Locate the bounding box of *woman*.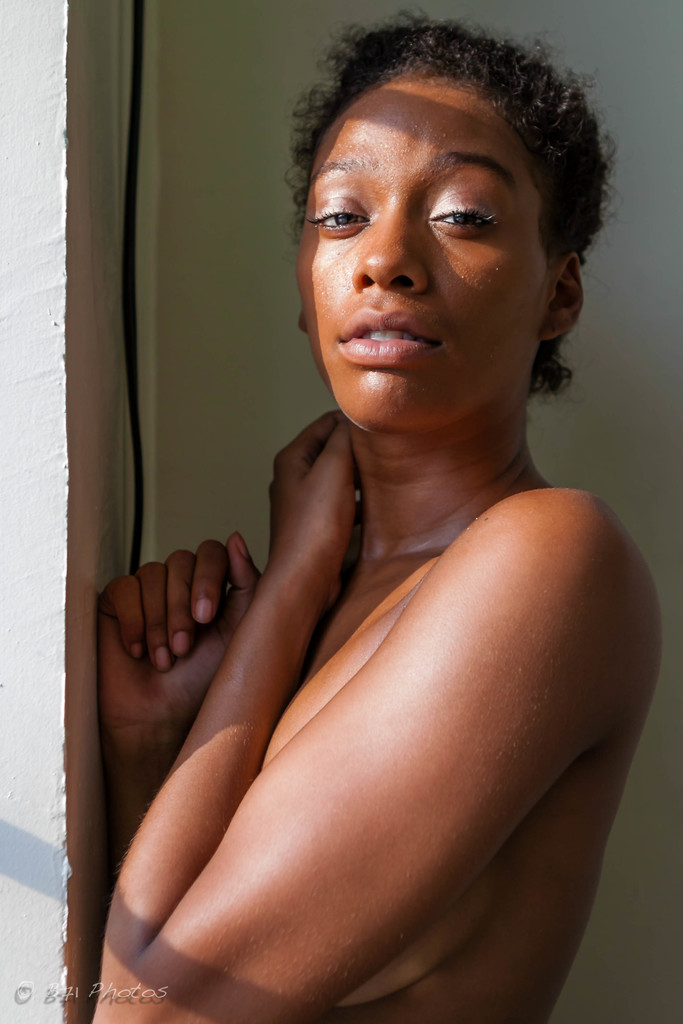
Bounding box: [left=69, top=37, right=643, bottom=1023].
